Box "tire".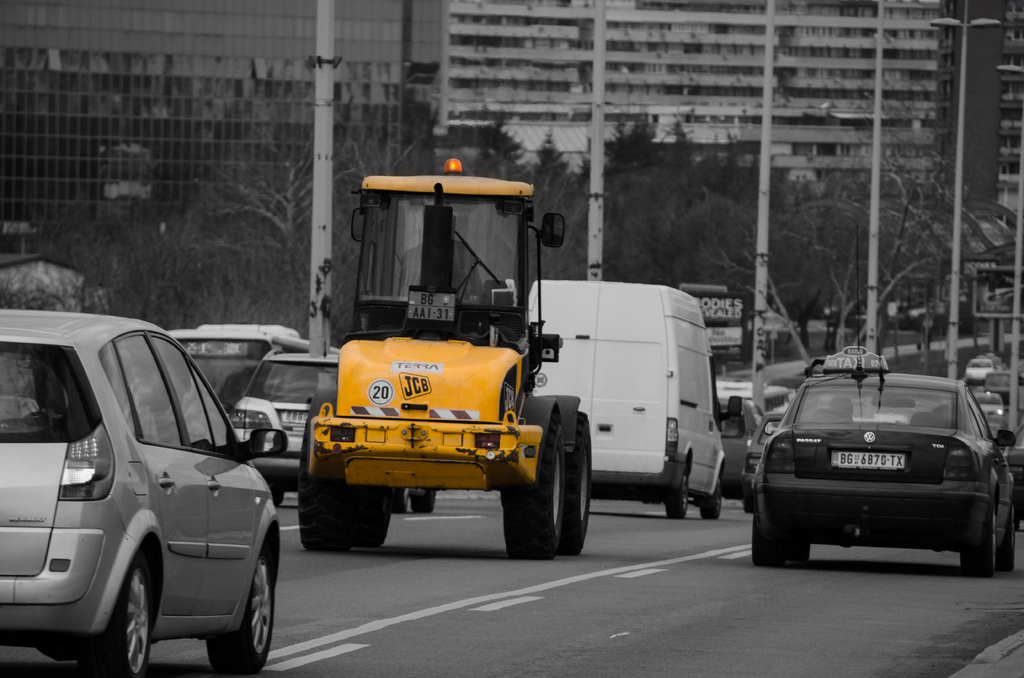
[left=298, top=419, right=356, bottom=553].
